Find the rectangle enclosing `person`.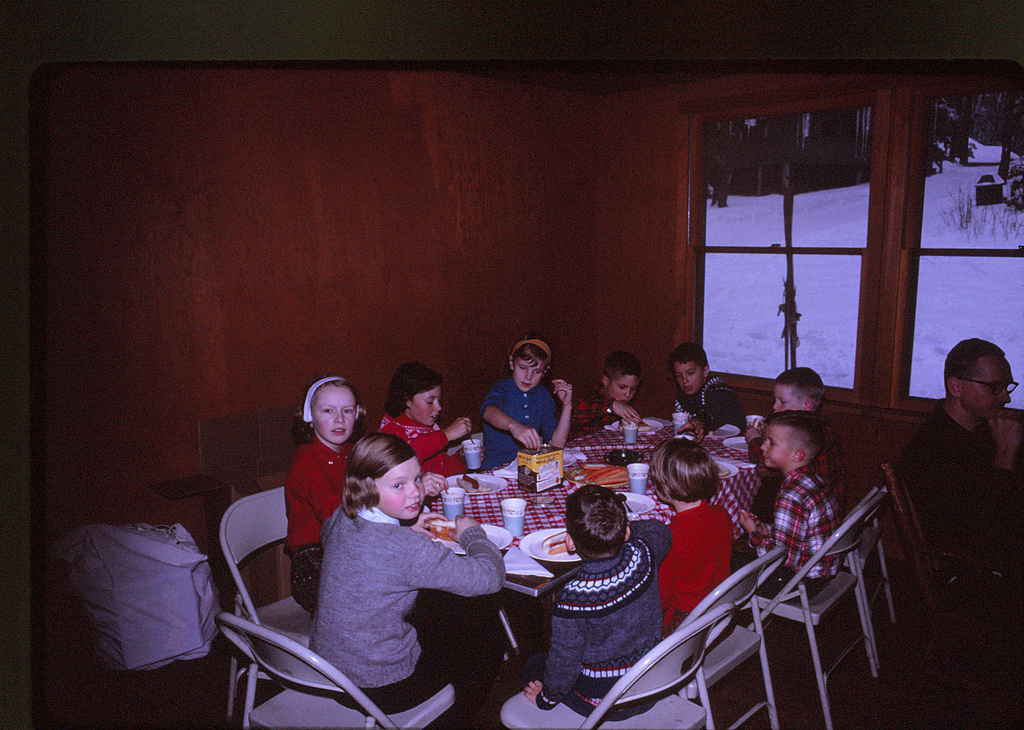
[x1=375, y1=367, x2=483, y2=477].
